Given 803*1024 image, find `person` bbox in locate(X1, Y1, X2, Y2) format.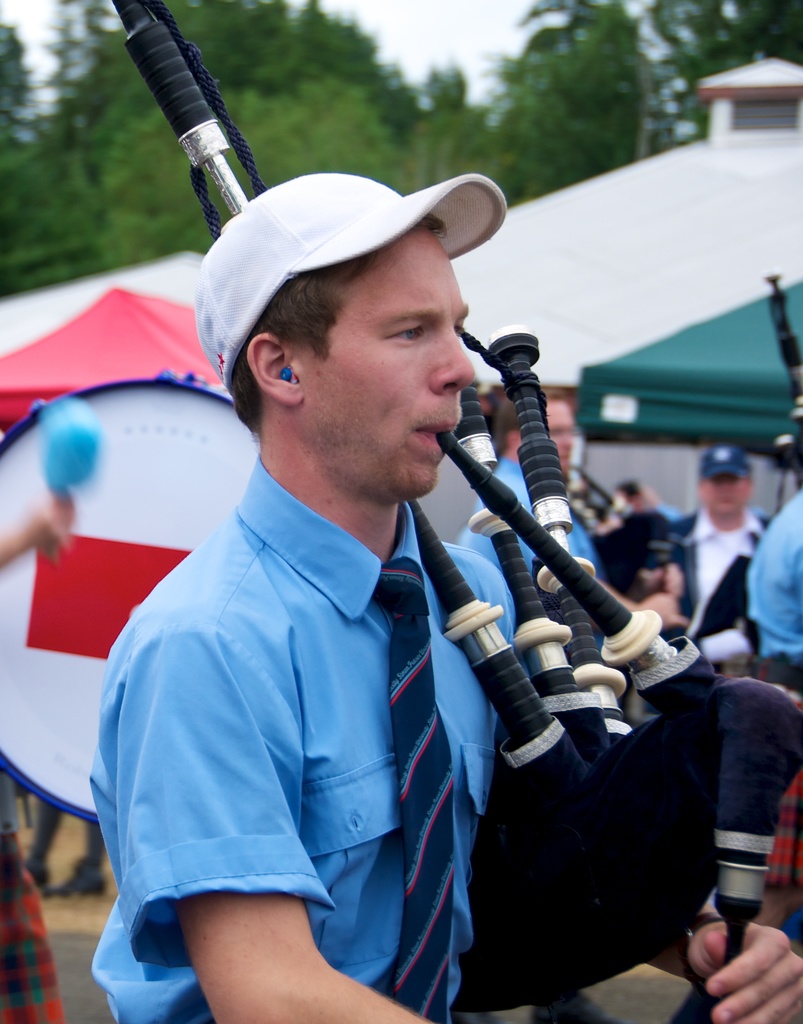
locate(0, 489, 67, 1023).
